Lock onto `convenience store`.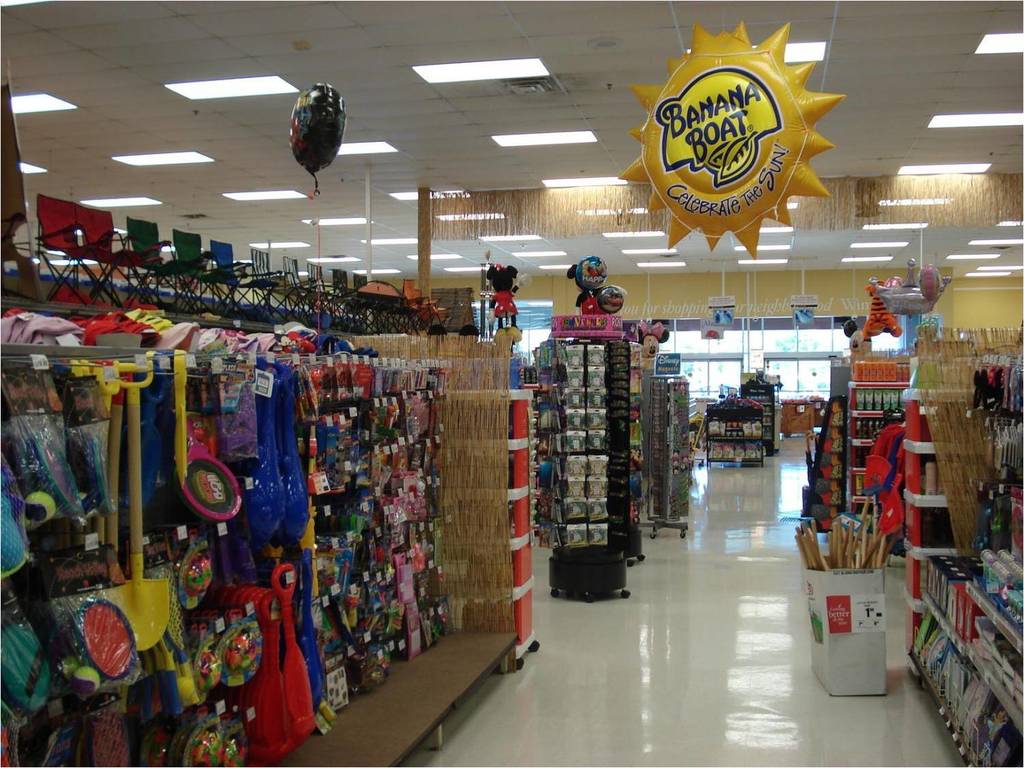
Locked: [left=0, top=0, right=1005, bottom=767].
